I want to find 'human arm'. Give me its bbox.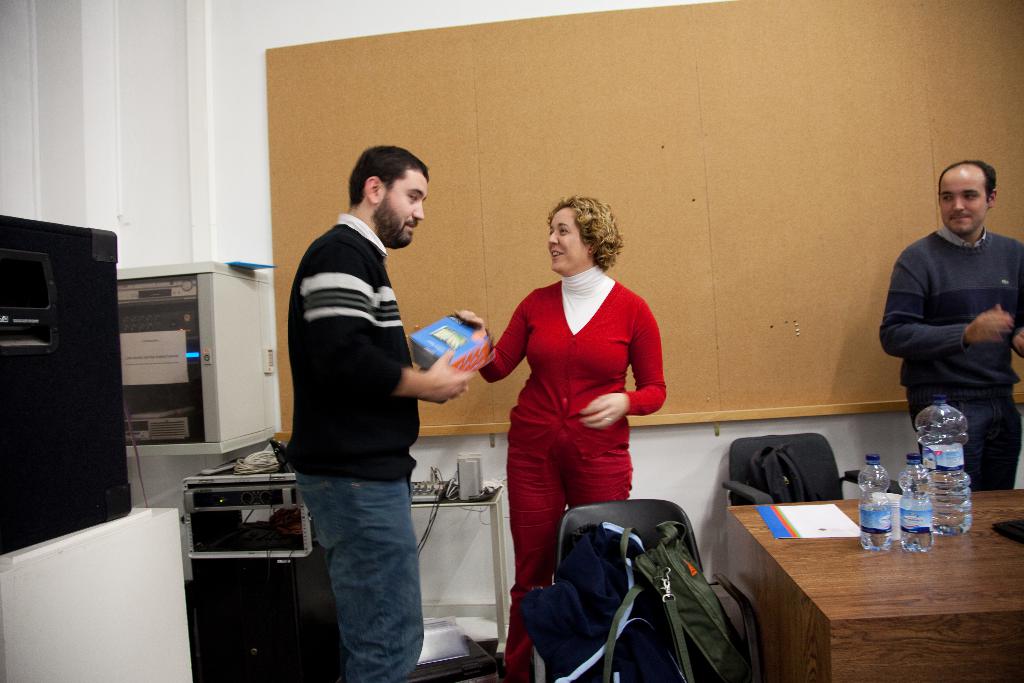
l=589, t=298, r=664, b=435.
